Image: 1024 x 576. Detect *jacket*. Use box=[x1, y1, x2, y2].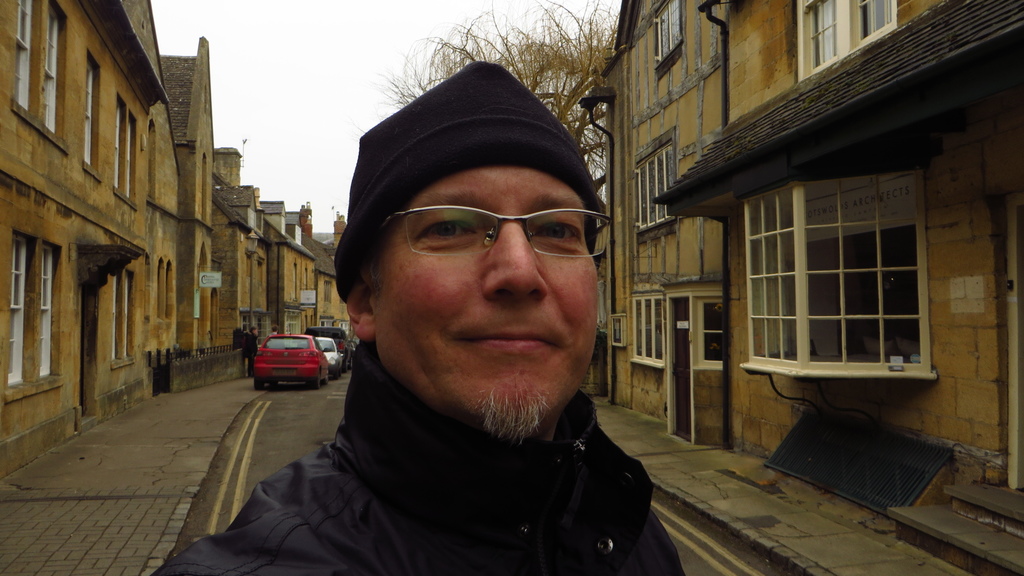
box=[168, 301, 680, 566].
